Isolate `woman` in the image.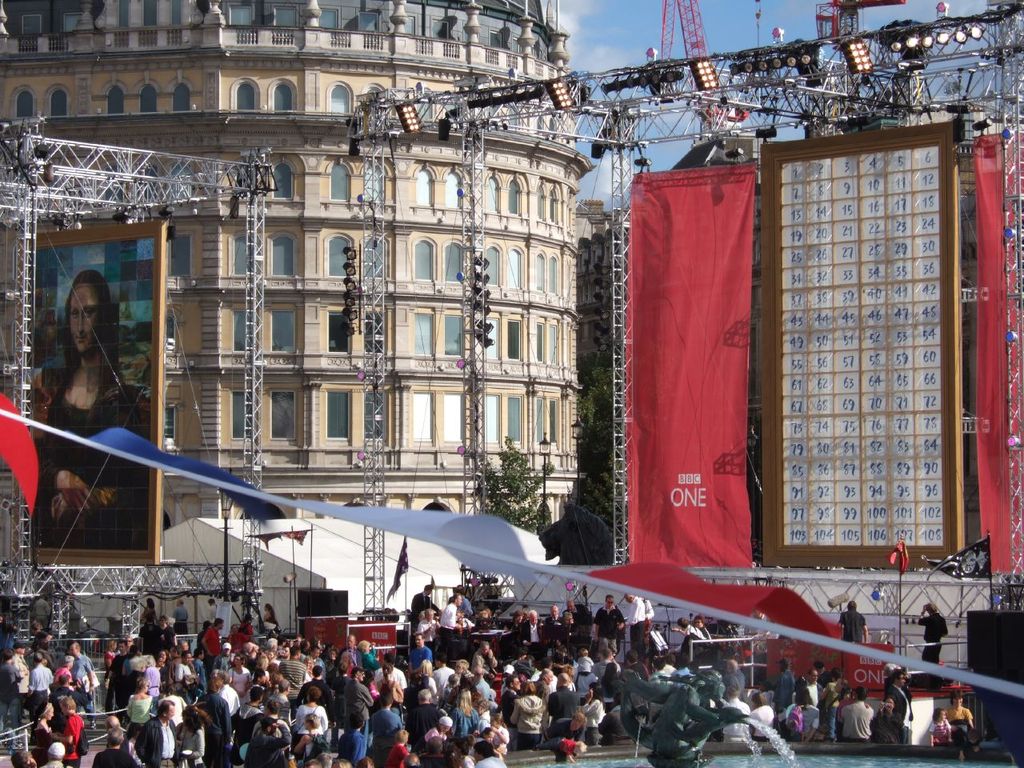
Isolated region: [266,604,282,625].
